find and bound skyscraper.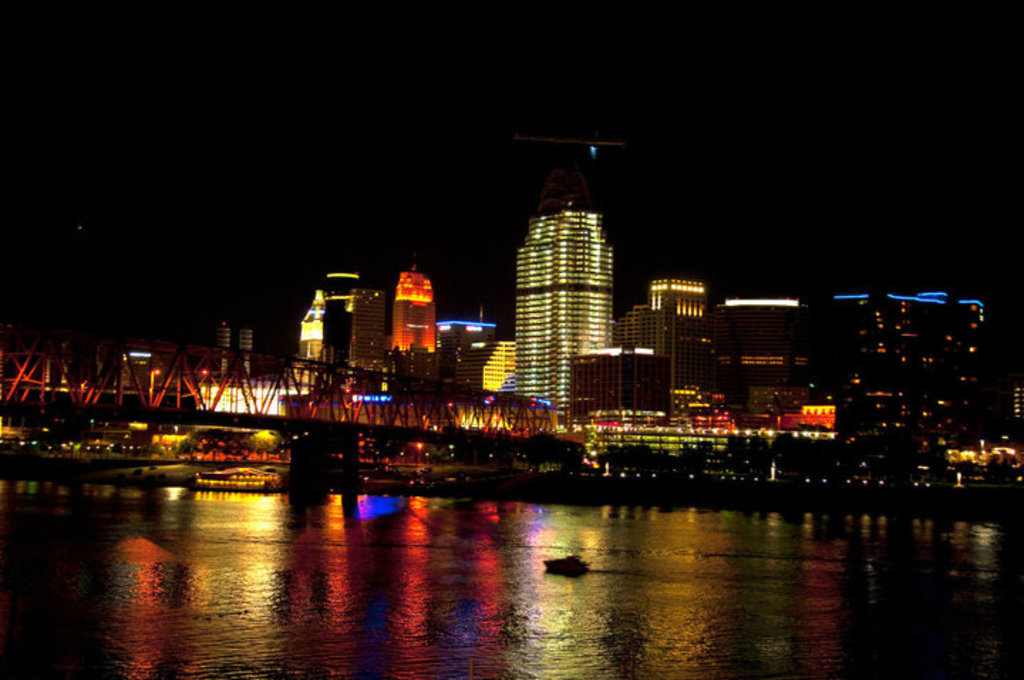
Bound: [x1=707, y1=296, x2=815, y2=388].
